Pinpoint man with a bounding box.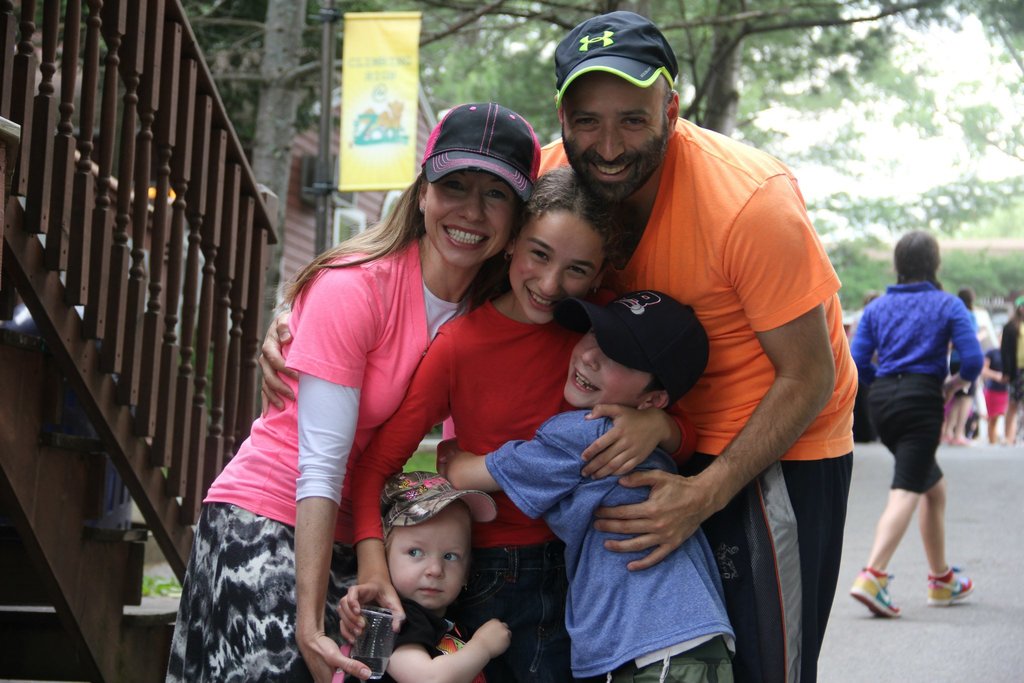
<region>485, 52, 847, 682</region>.
